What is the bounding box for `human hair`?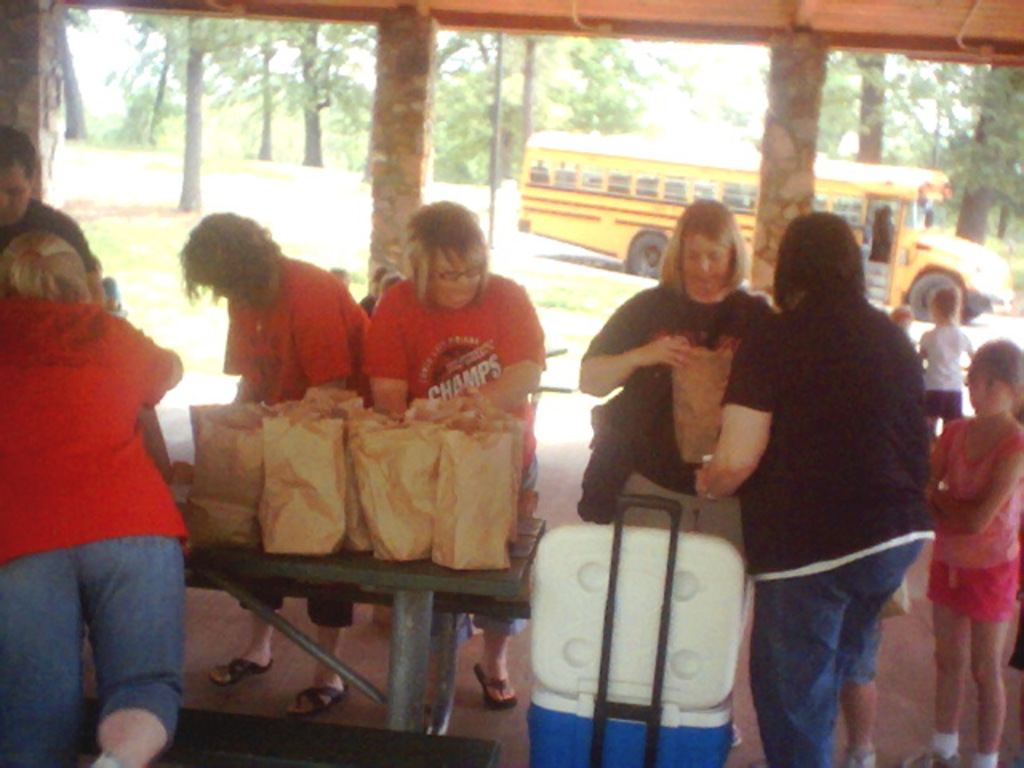
[left=402, top=198, right=488, bottom=301].
